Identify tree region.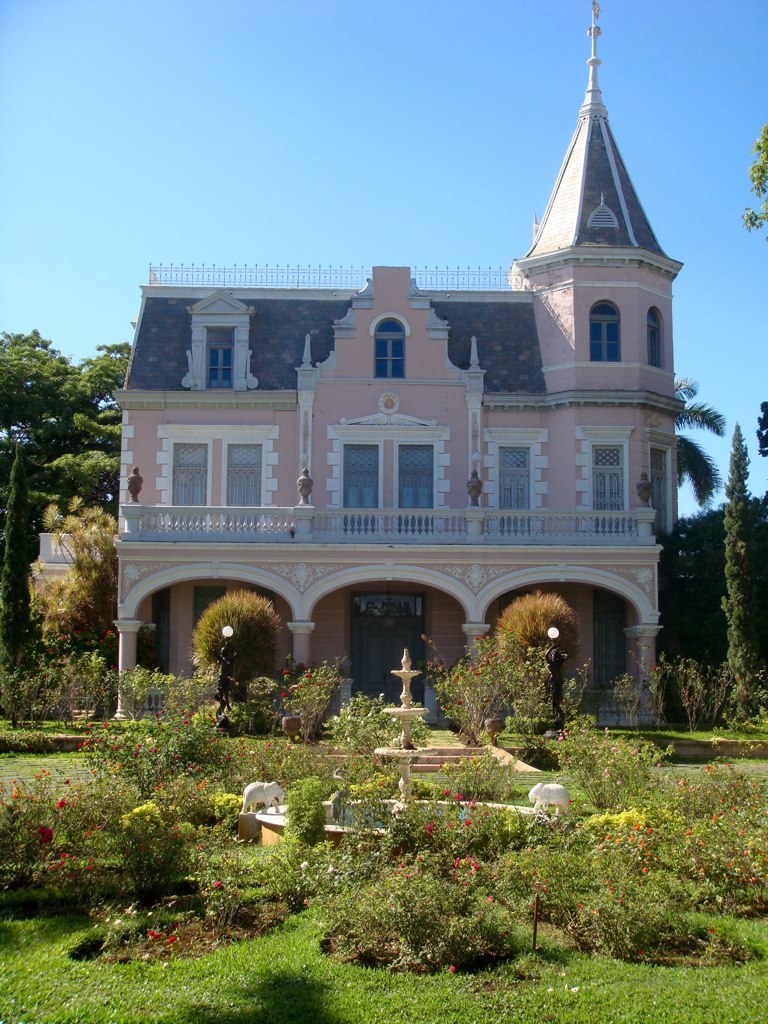
Region: {"left": 497, "top": 582, "right": 600, "bottom": 710}.
